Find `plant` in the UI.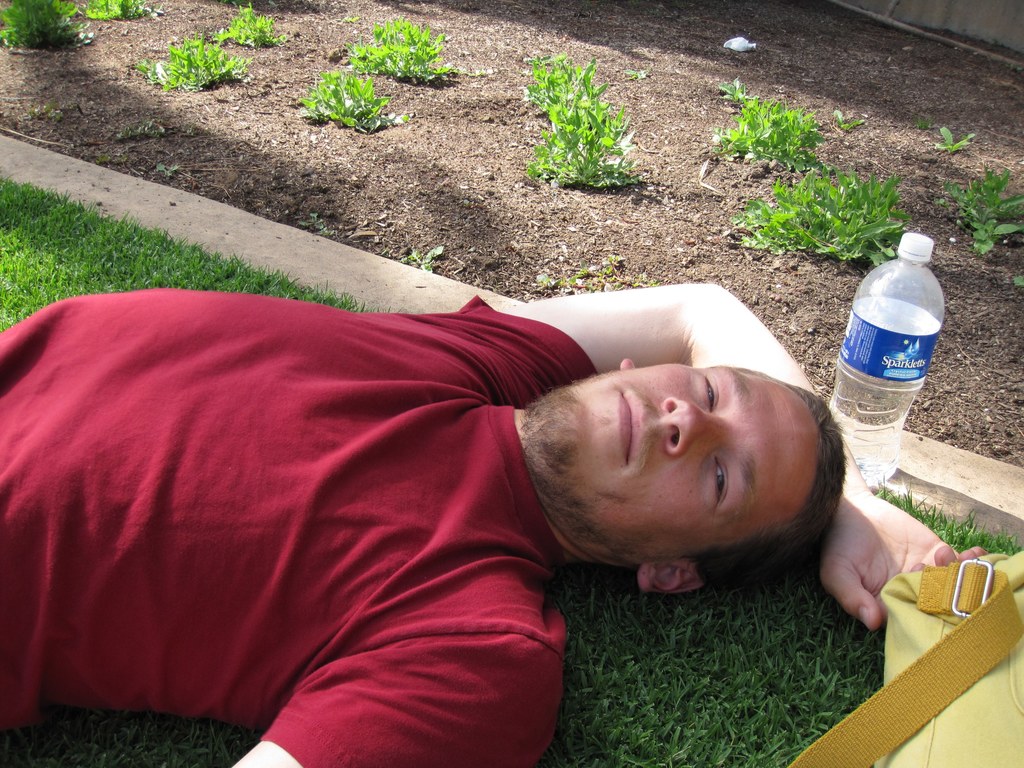
UI element at locate(943, 166, 1023, 258).
